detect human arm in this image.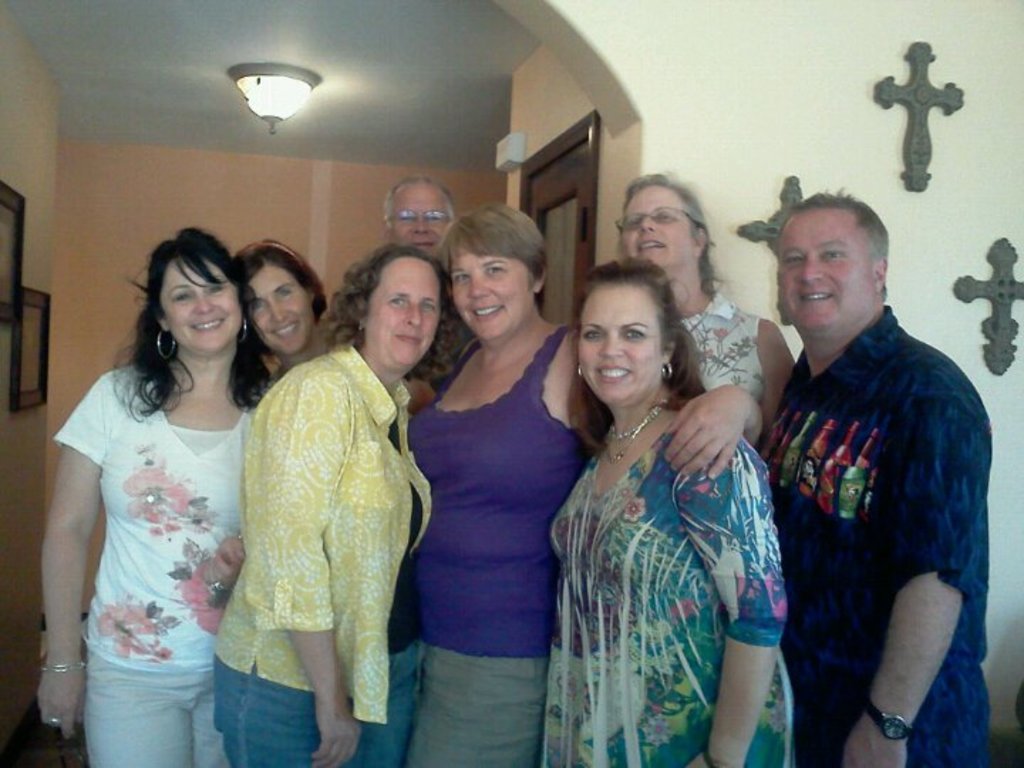
Detection: (x1=761, y1=316, x2=795, y2=417).
